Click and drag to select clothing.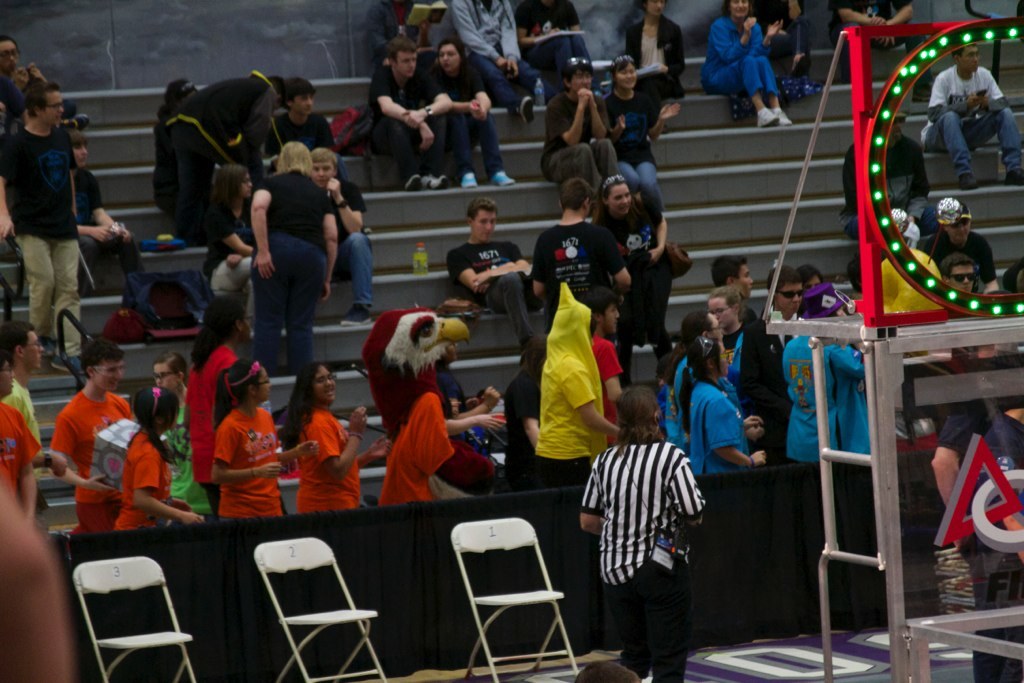
Selection: left=878, top=245, right=948, bottom=320.
